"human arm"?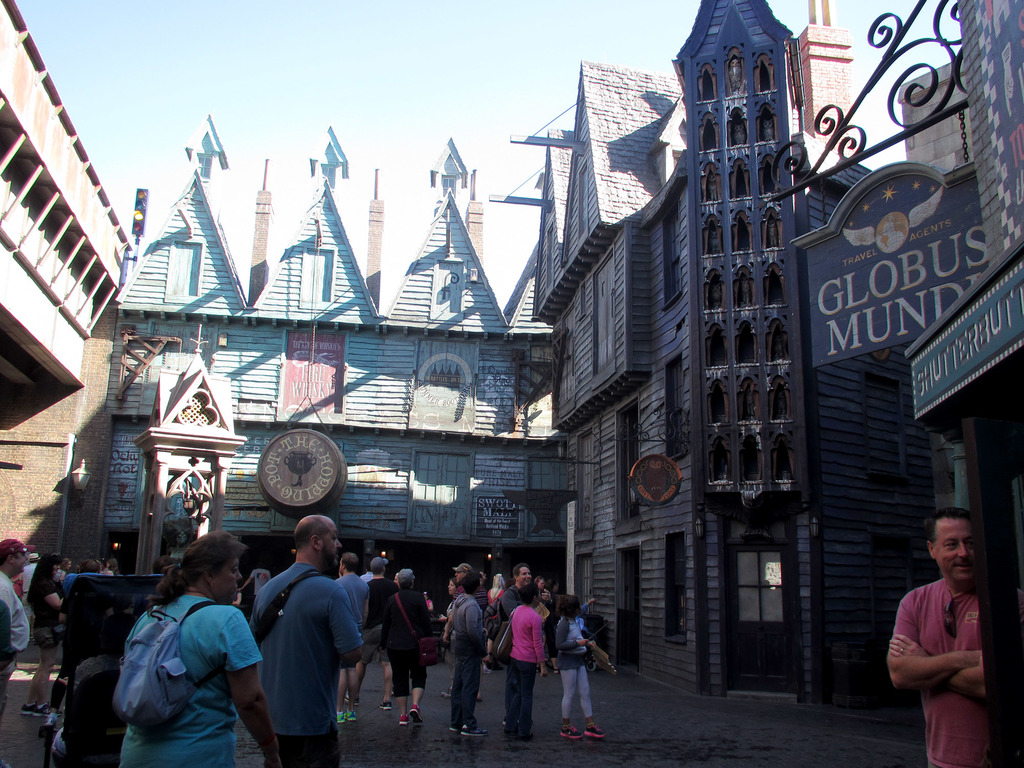
detection(358, 582, 370, 634)
